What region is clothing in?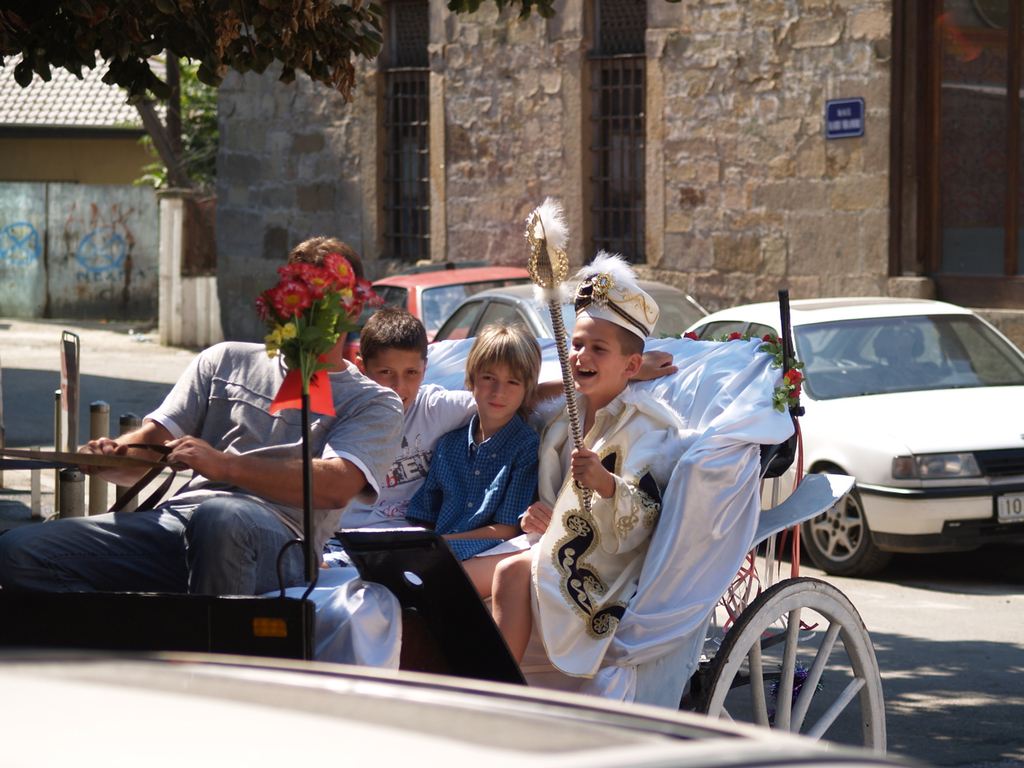
<region>503, 390, 686, 690</region>.
